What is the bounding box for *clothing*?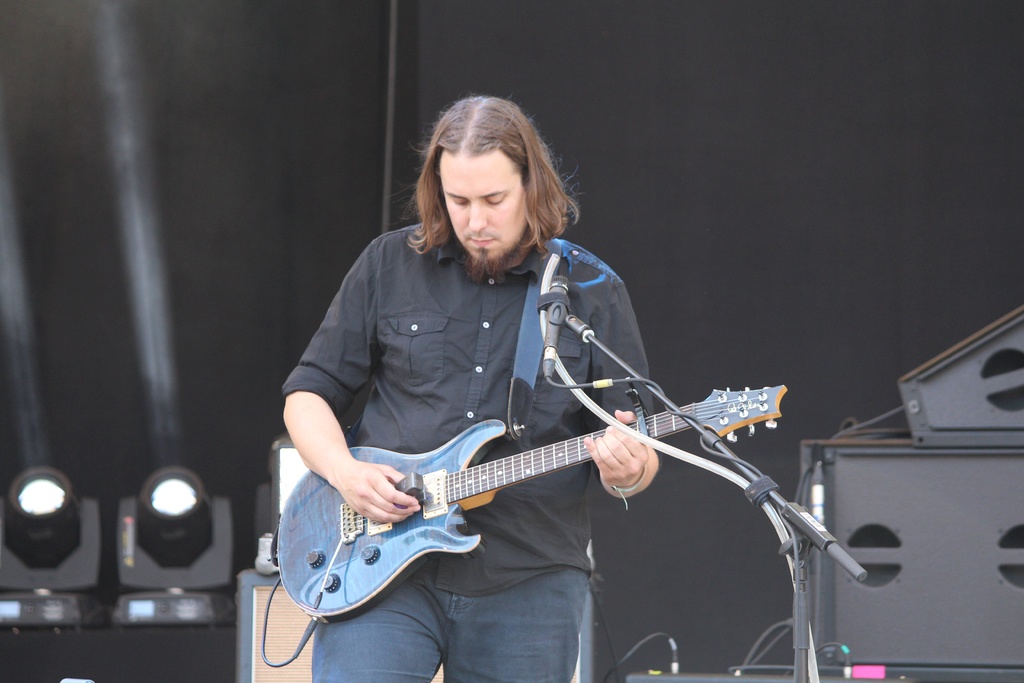
bbox=[278, 217, 657, 682].
